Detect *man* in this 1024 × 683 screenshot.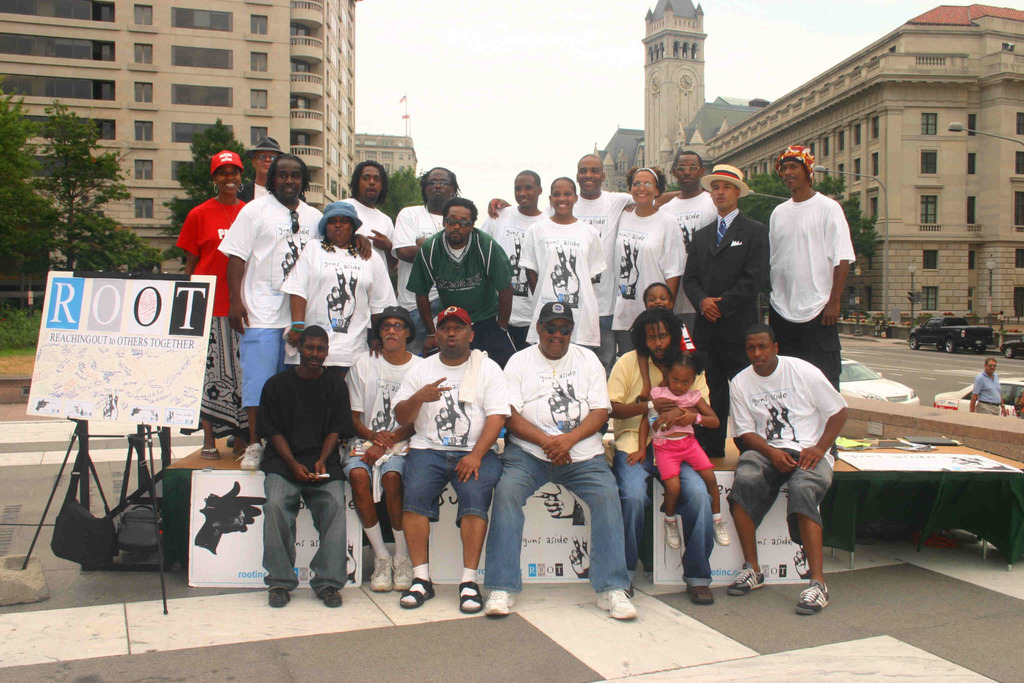
Detection: select_region(623, 147, 717, 354).
